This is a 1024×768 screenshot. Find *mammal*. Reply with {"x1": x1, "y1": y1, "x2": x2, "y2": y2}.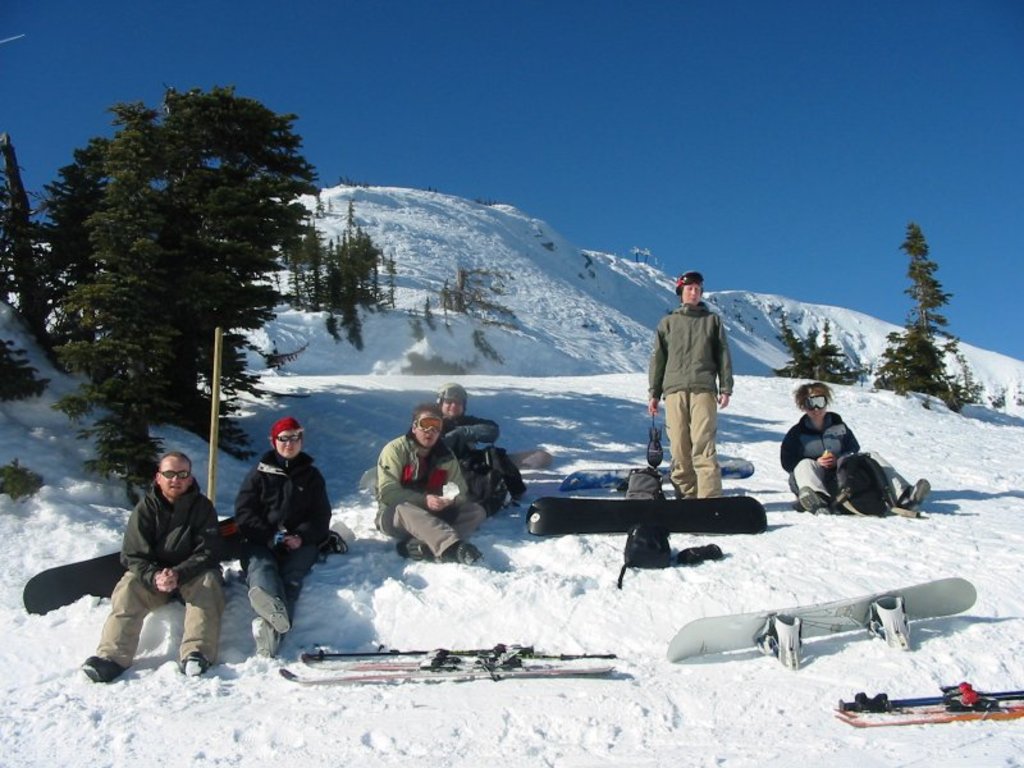
{"x1": 641, "y1": 264, "x2": 728, "y2": 498}.
